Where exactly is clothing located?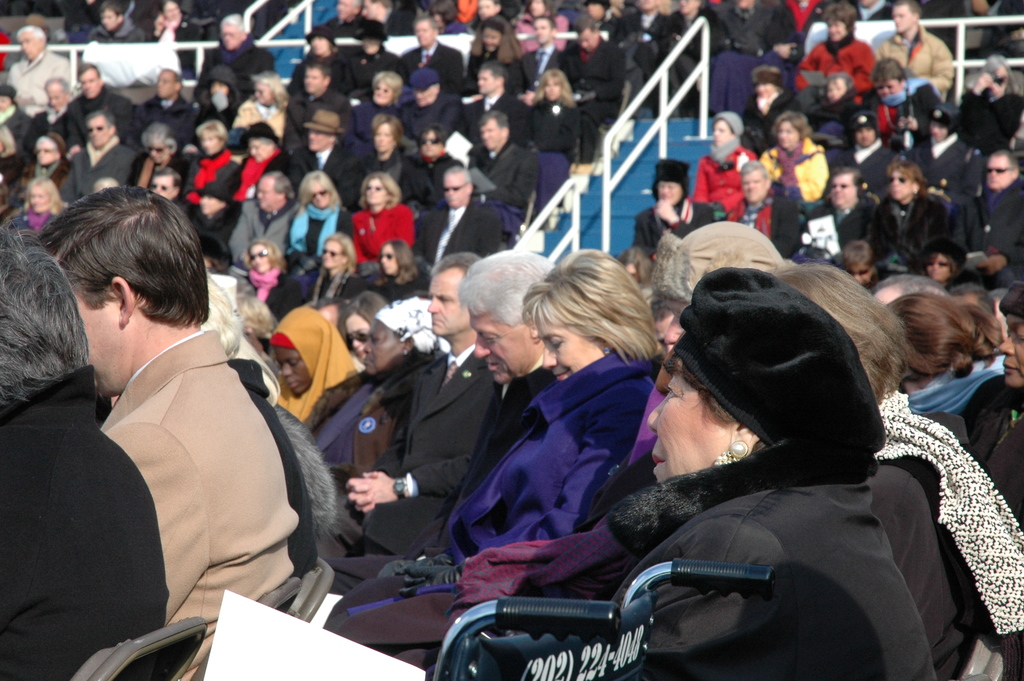
Its bounding box is select_region(289, 47, 360, 95).
